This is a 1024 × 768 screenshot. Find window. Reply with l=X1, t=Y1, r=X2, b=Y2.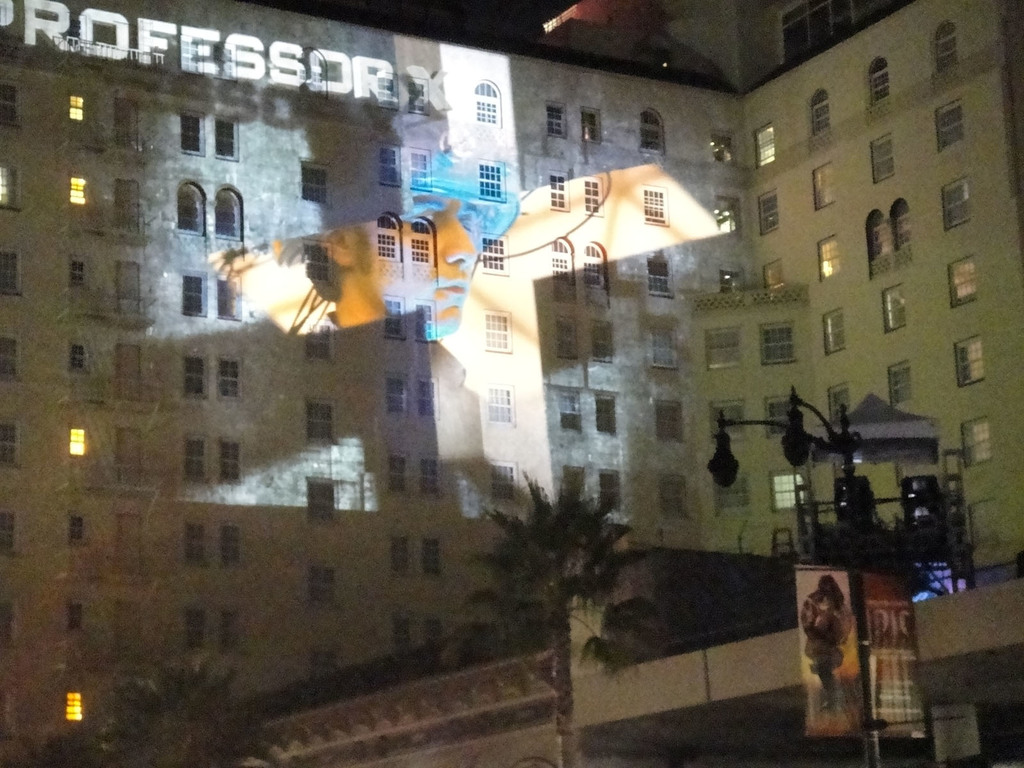
l=887, t=357, r=913, b=406.
